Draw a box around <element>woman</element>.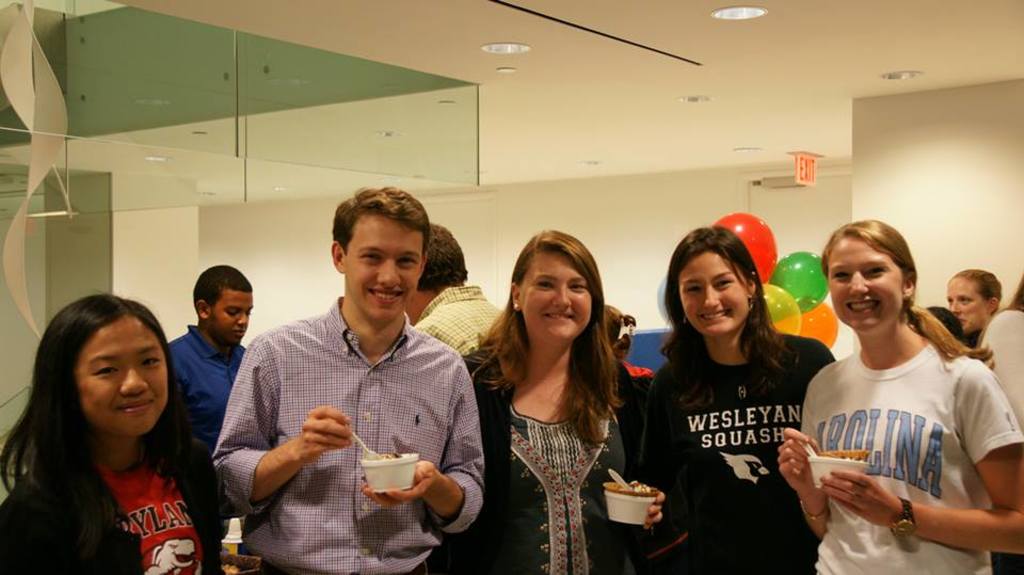
bbox(0, 296, 231, 574).
